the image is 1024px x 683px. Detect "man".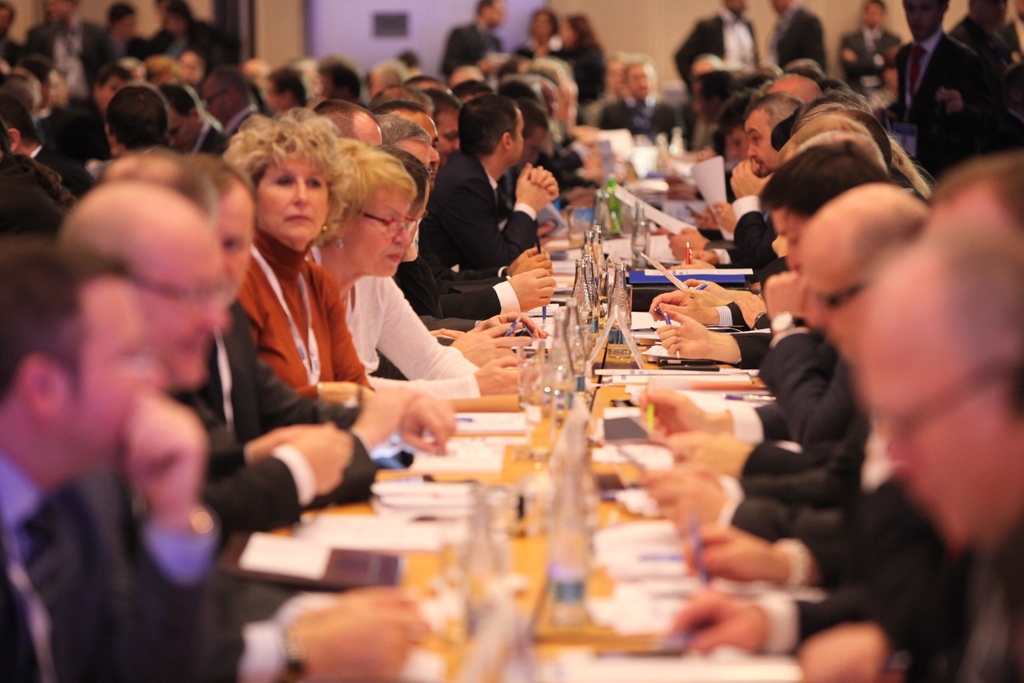
Detection: [0,235,225,680].
